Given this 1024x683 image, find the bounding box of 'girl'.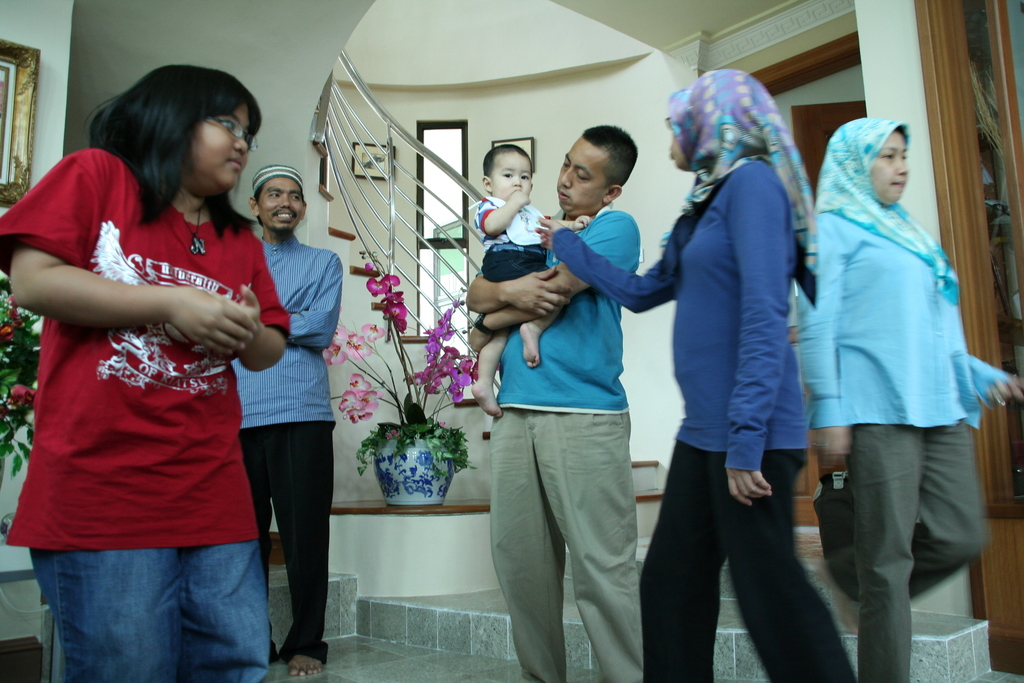
locate(0, 64, 291, 682).
